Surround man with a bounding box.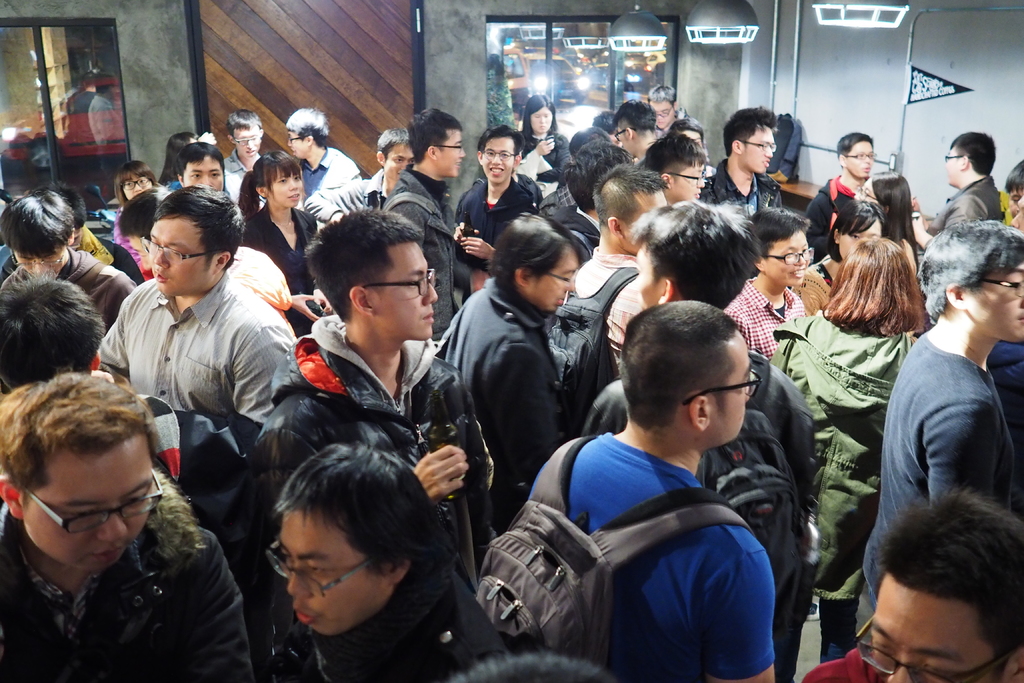
(280,115,367,222).
